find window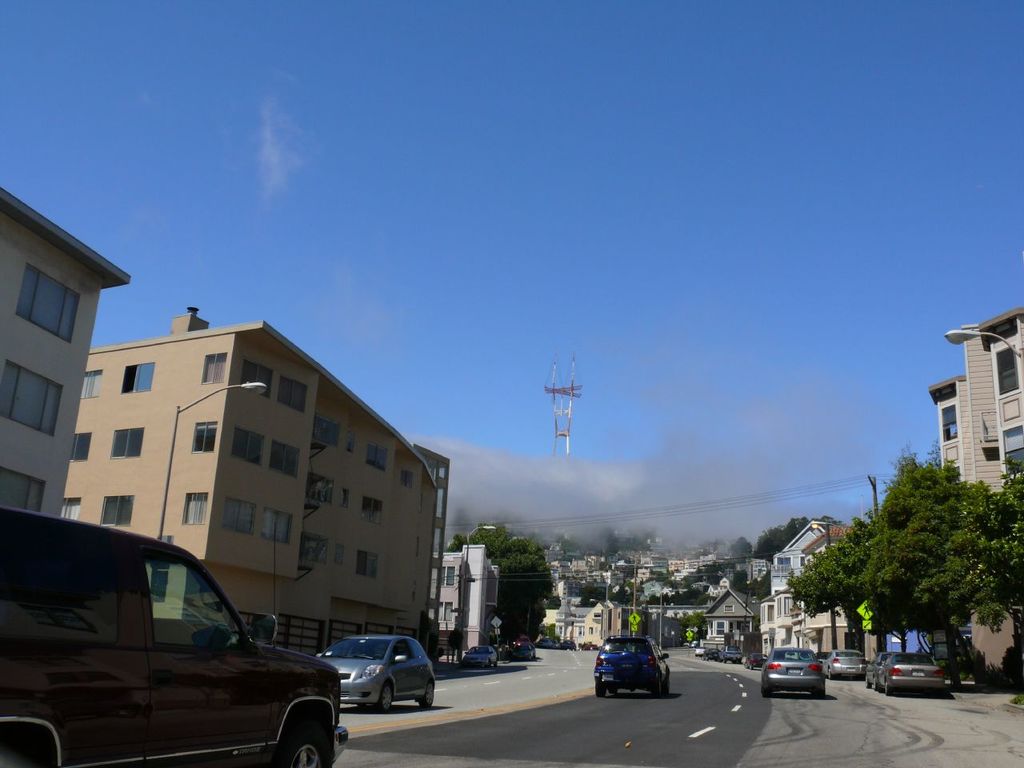
bbox=(711, 622, 727, 634)
